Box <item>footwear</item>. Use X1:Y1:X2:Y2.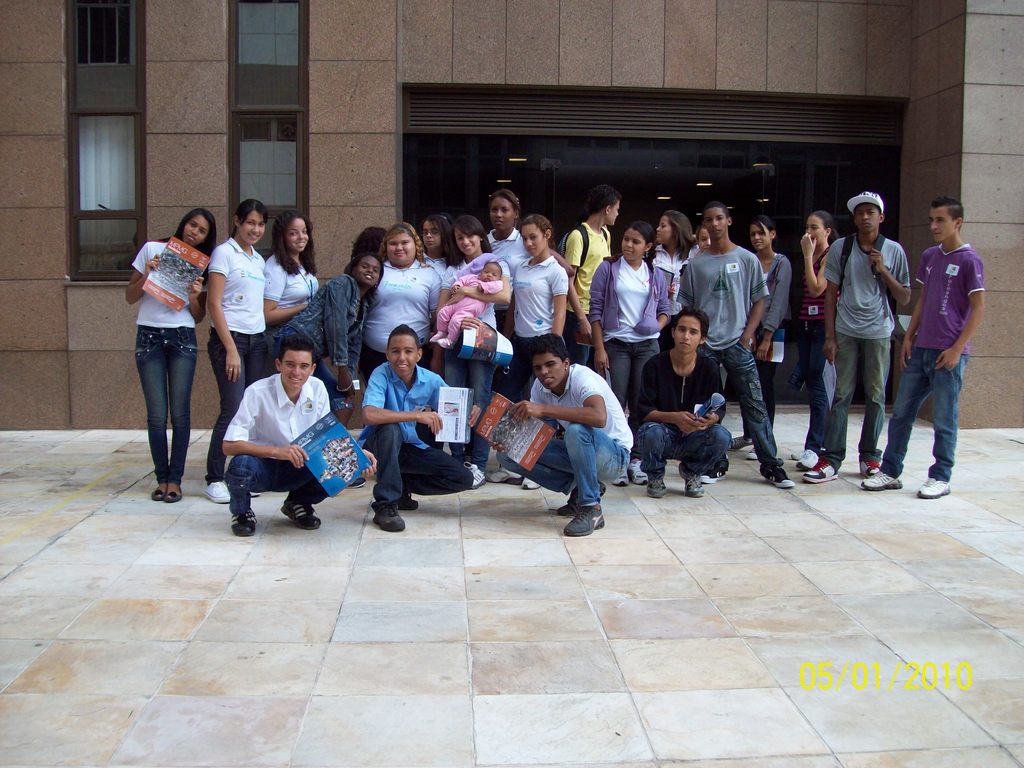
485:464:520:483.
